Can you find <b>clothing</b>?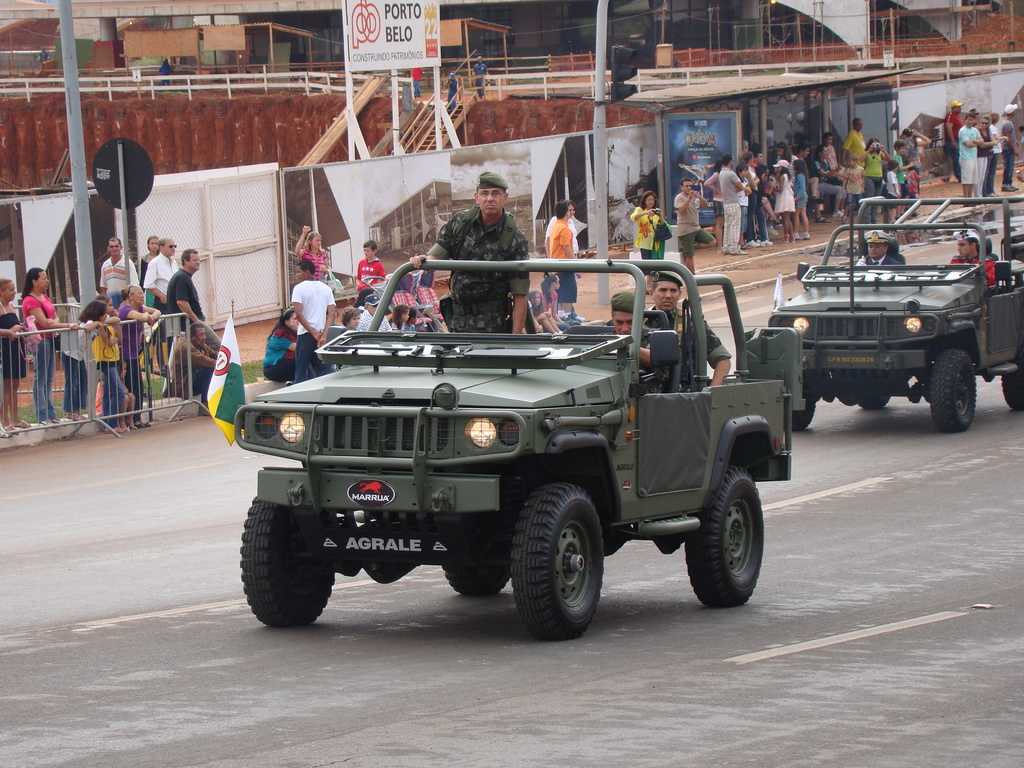
Yes, bounding box: <region>410, 65, 420, 95</region>.
